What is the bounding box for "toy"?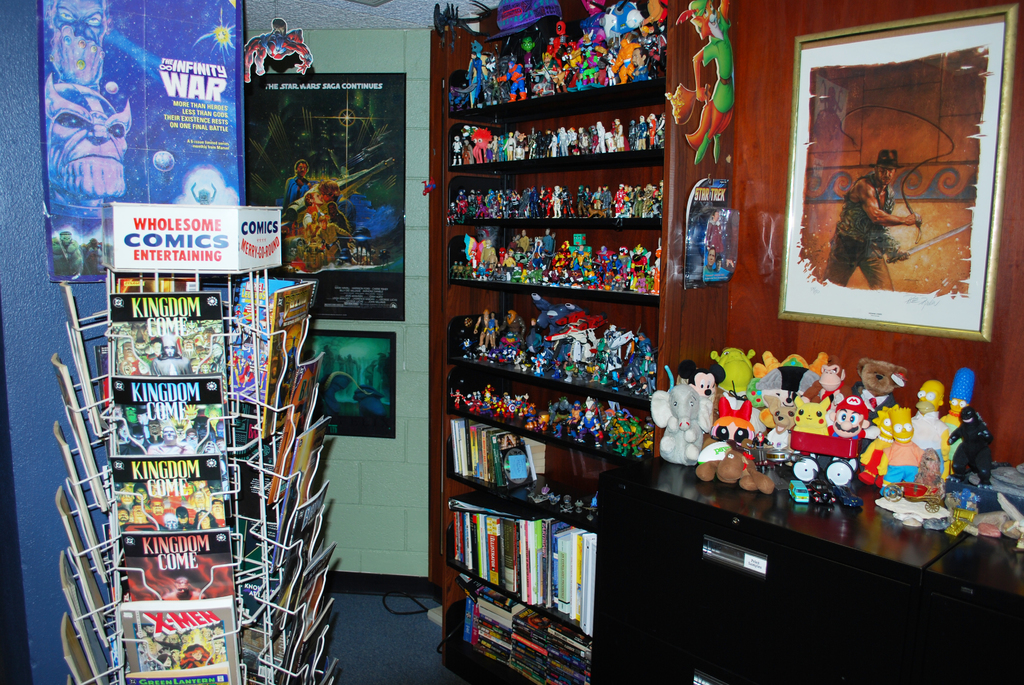
bbox=(739, 437, 785, 500).
